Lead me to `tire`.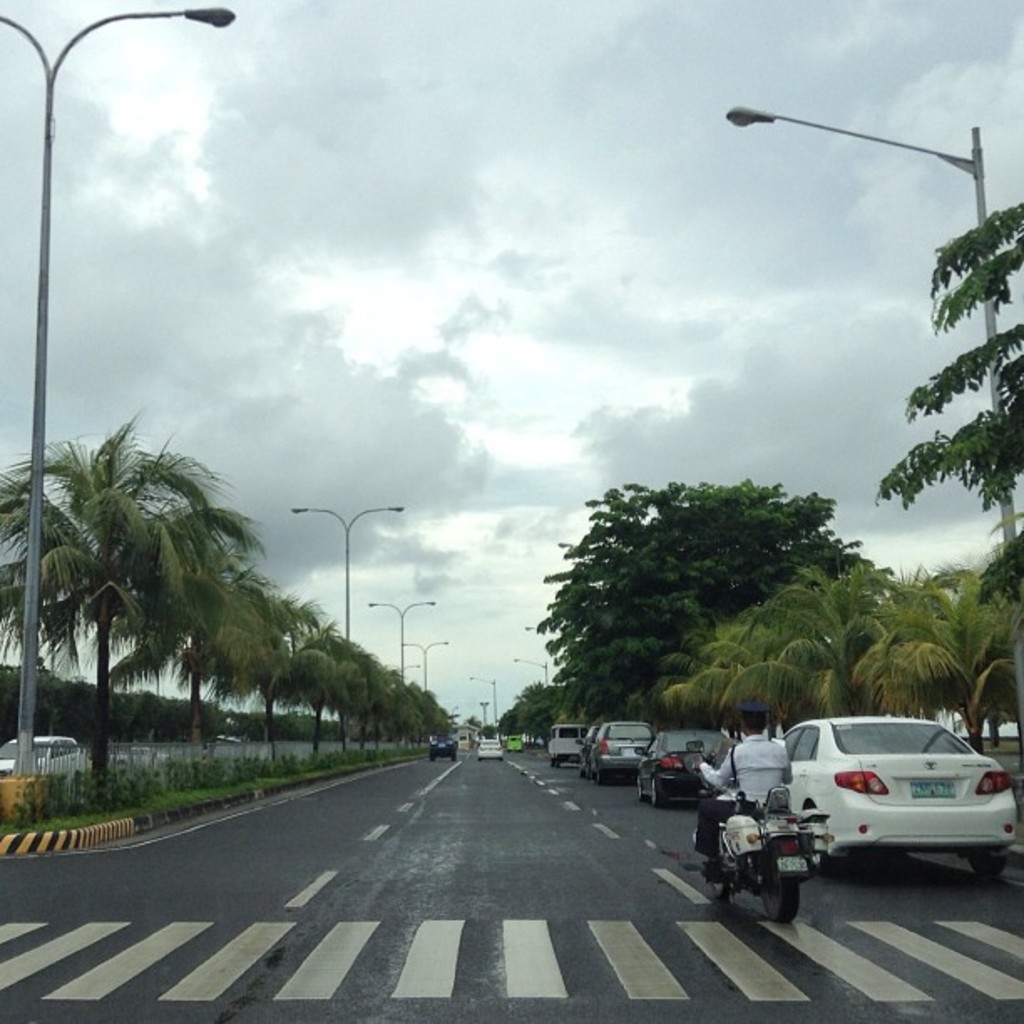
Lead to (x1=552, y1=755, x2=561, y2=765).
